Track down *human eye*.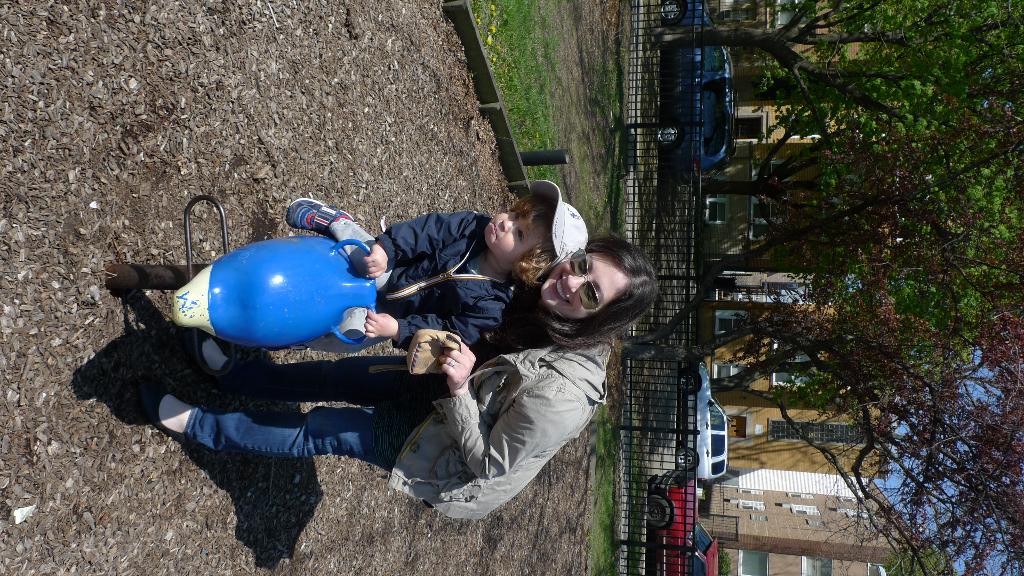
Tracked to (579,256,589,272).
